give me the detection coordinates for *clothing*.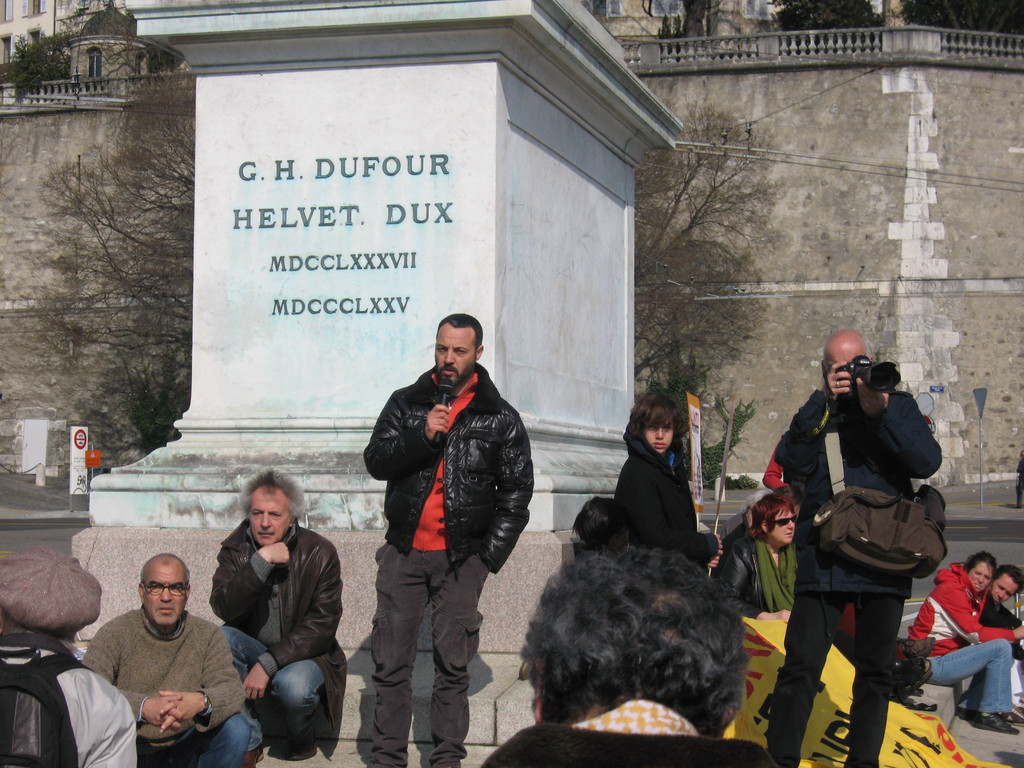
0, 628, 138, 767.
